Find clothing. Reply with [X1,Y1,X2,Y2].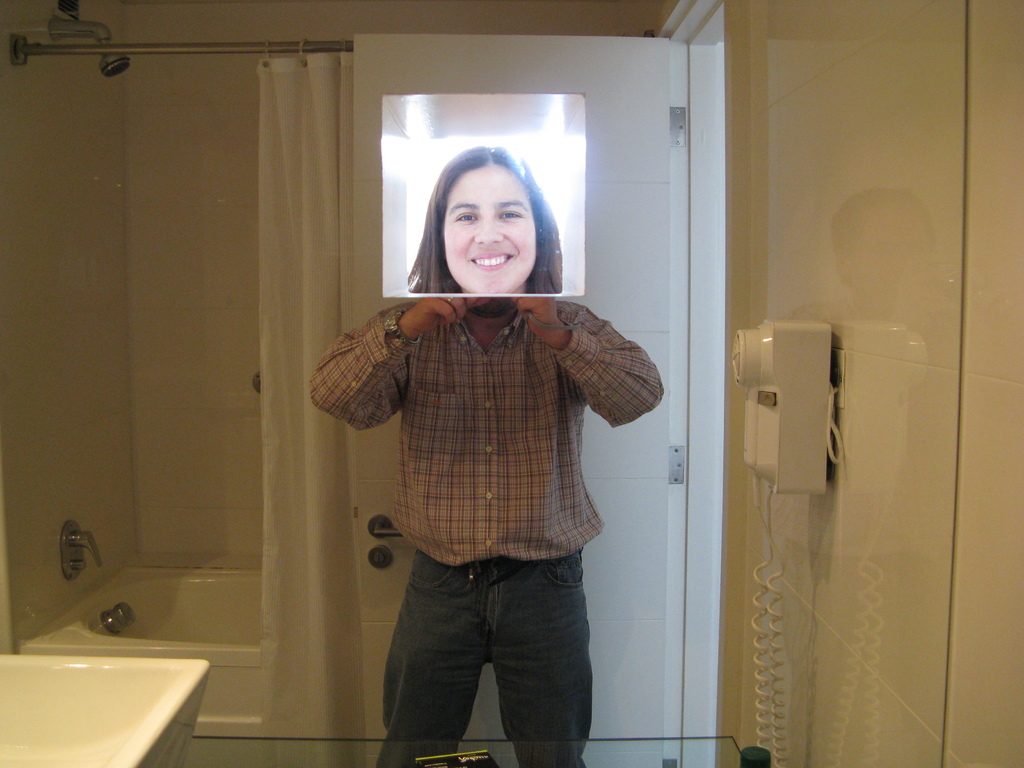
[314,228,646,713].
